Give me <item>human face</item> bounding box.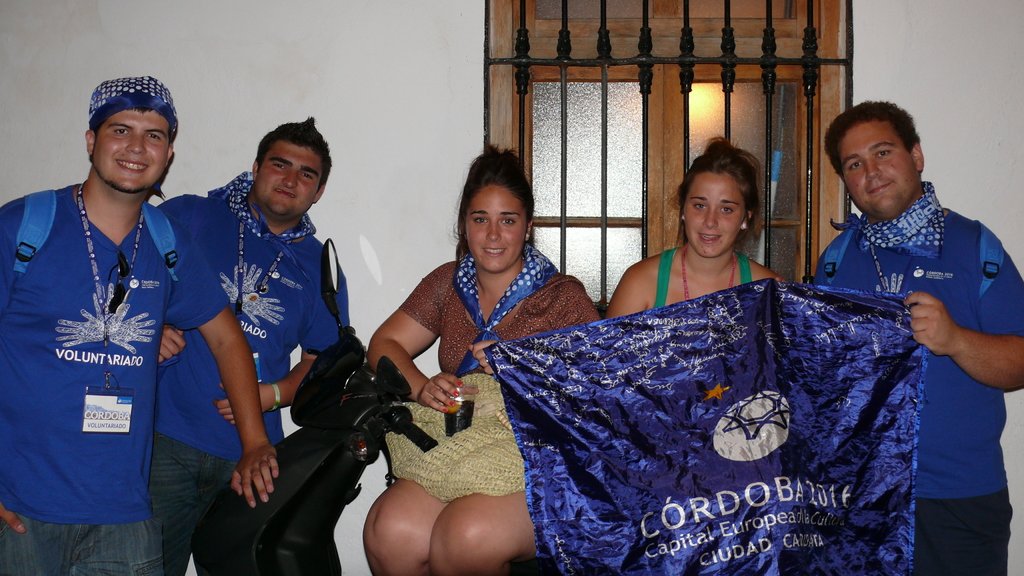
(677, 175, 744, 255).
